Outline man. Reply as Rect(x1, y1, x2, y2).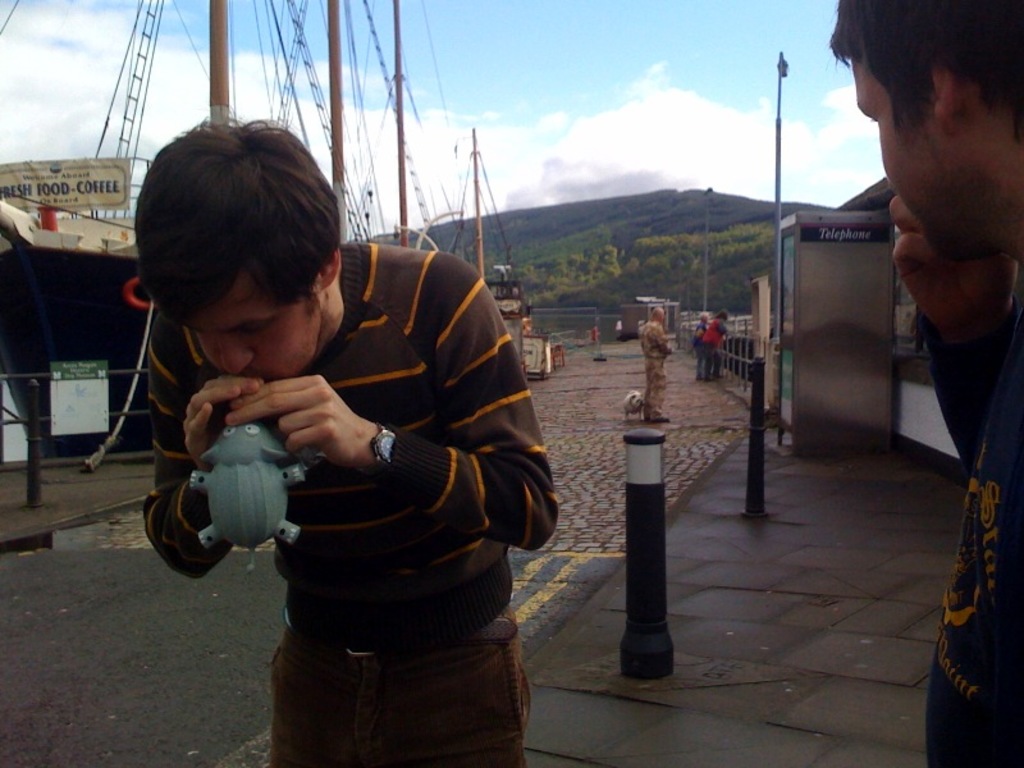
Rect(691, 308, 736, 397).
